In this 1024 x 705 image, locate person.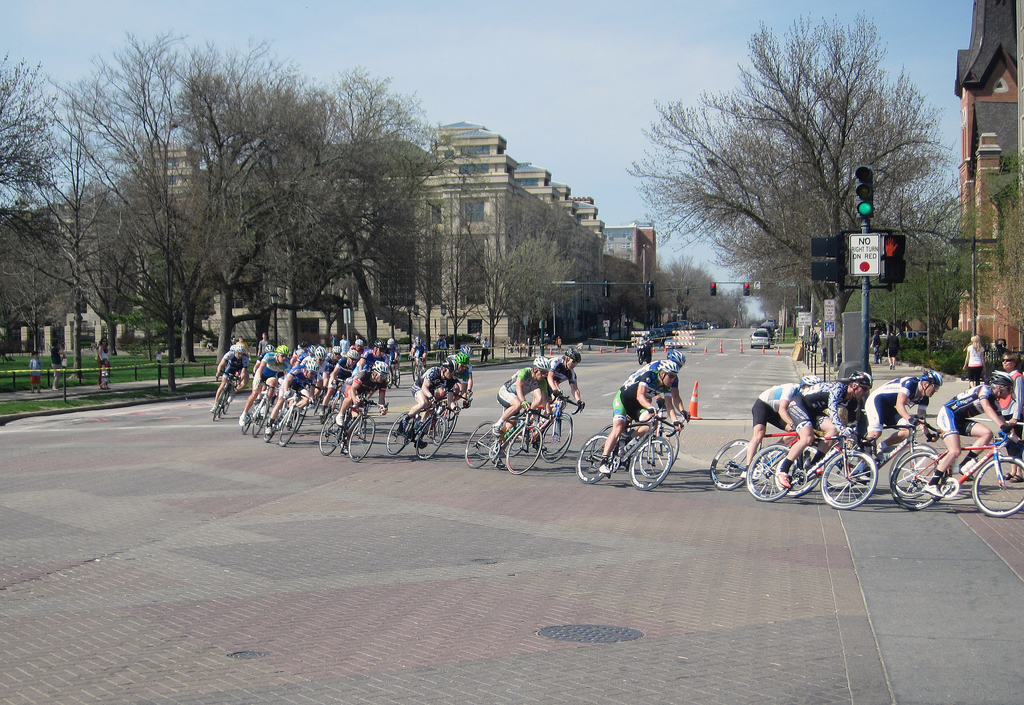
Bounding box: 428:348:478:420.
